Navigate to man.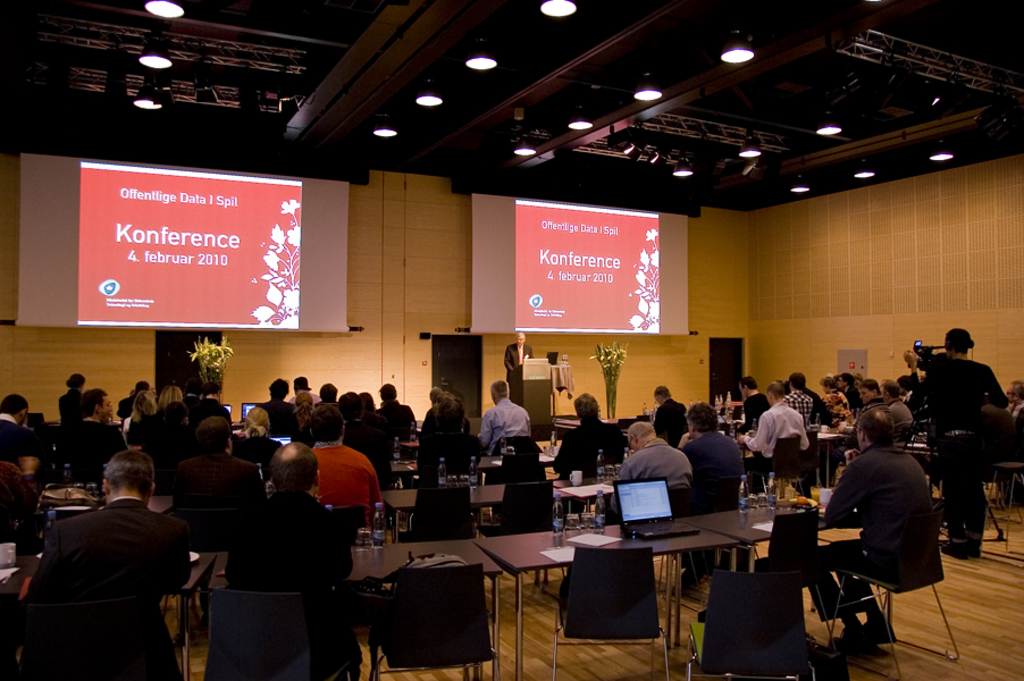
Navigation target: select_region(425, 381, 450, 417).
